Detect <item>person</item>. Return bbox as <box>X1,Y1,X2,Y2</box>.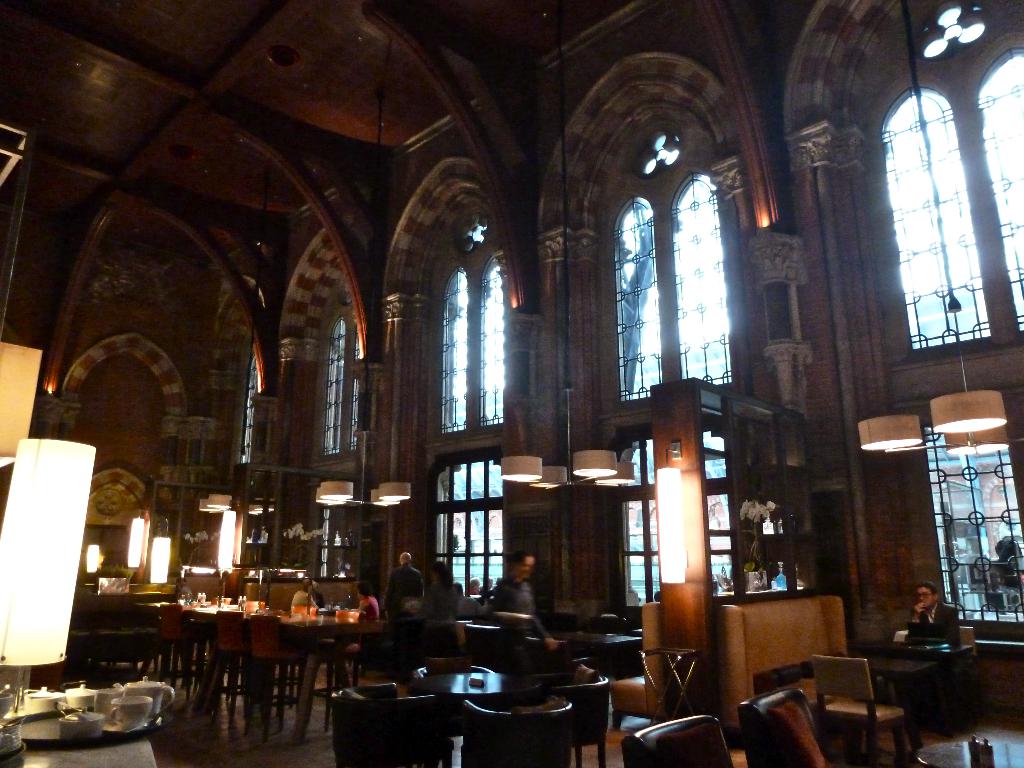
<box>905,576,952,643</box>.
